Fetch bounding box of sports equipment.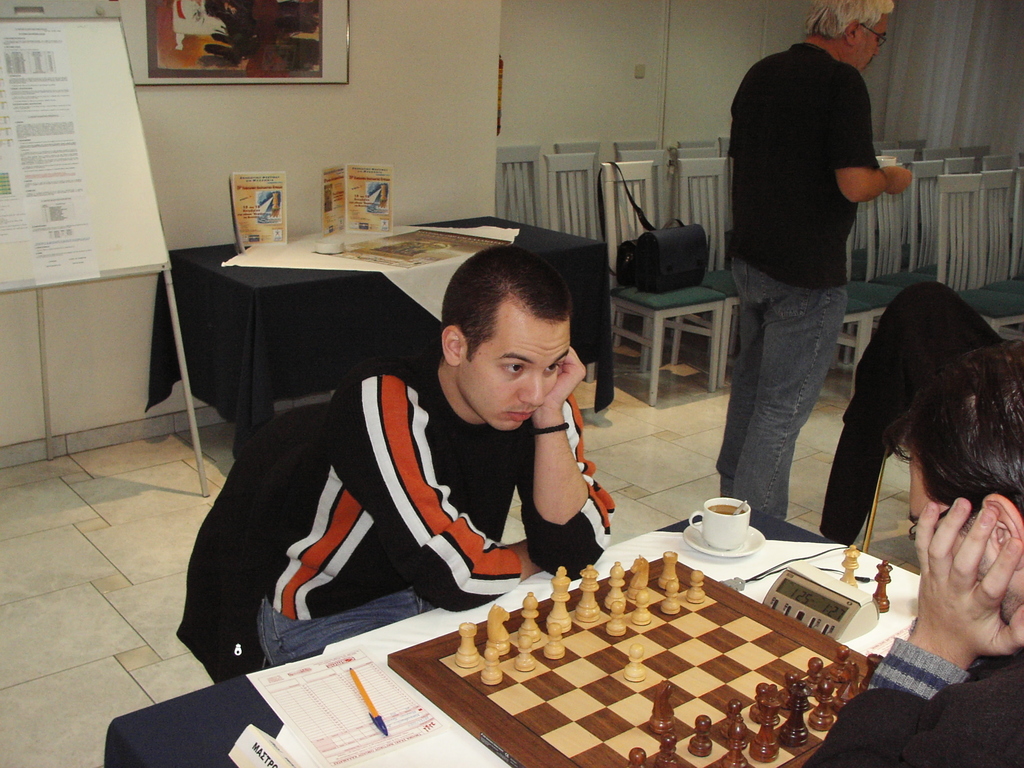
Bbox: left=388, top=557, right=884, bottom=767.
